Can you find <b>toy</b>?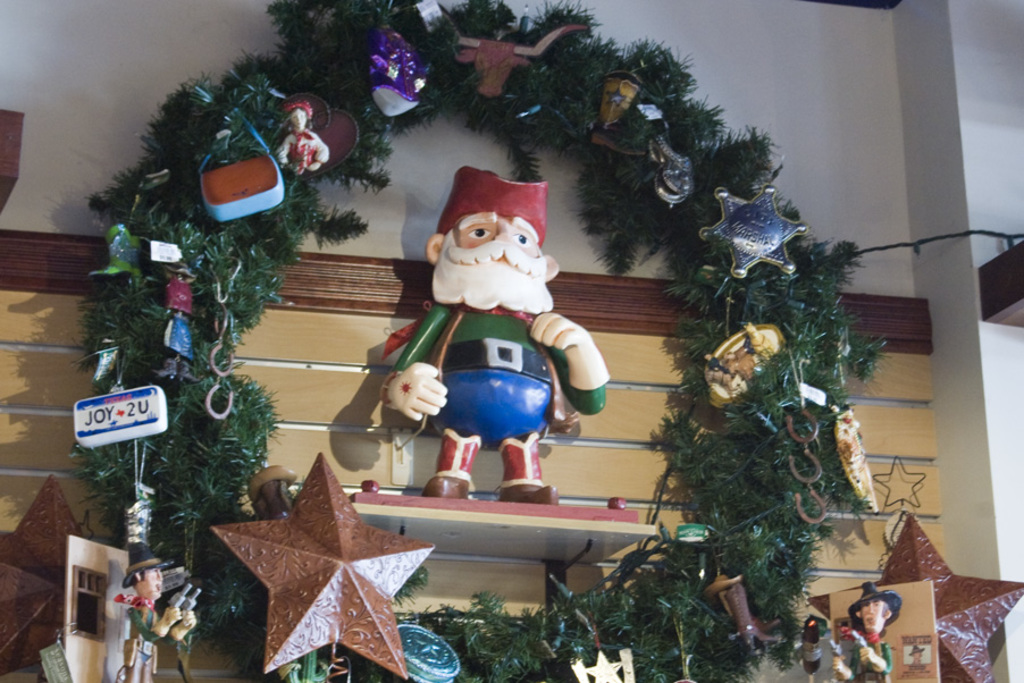
Yes, bounding box: crop(833, 581, 898, 682).
